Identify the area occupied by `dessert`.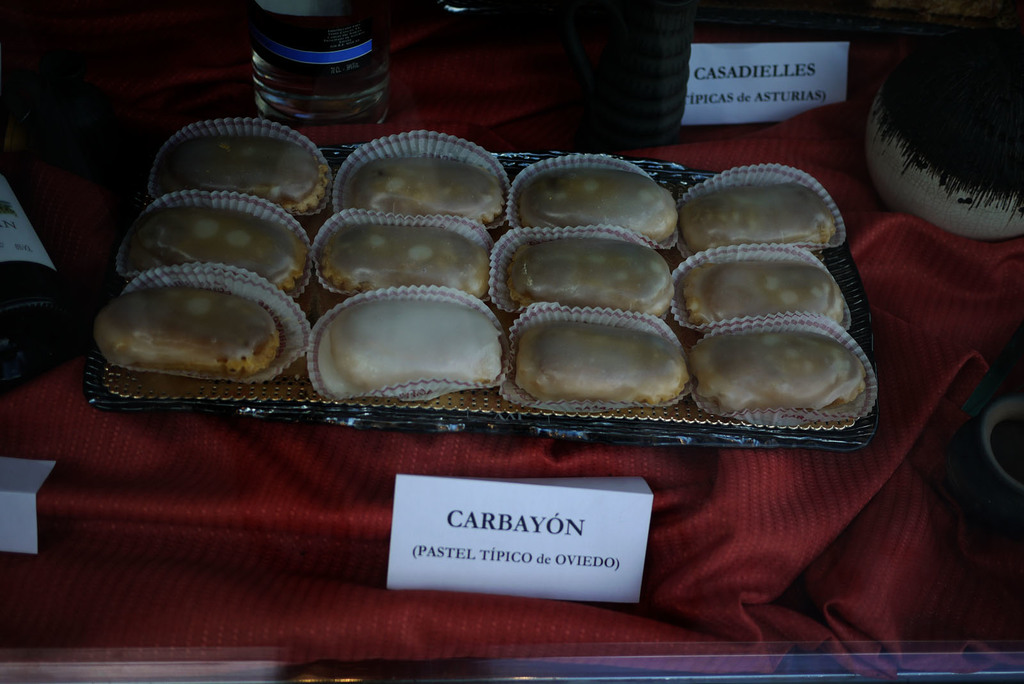
Area: (x1=336, y1=292, x2=491, y2=390).
